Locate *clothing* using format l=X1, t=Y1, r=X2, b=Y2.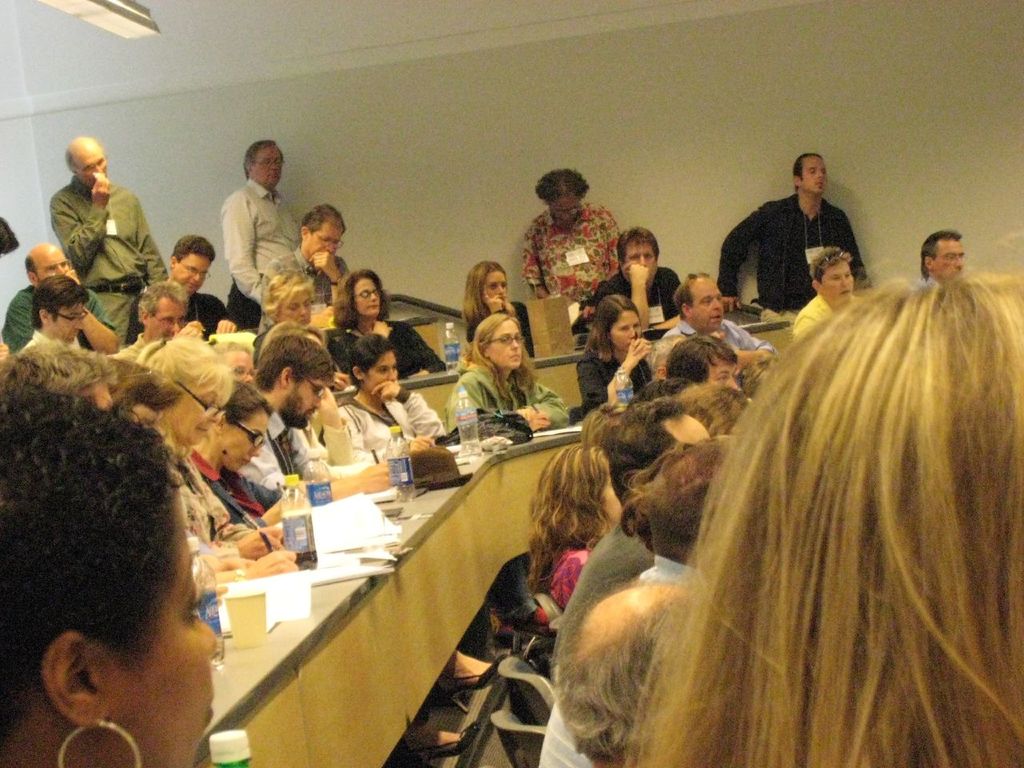
l=912, t=273, r=938, b=298.
